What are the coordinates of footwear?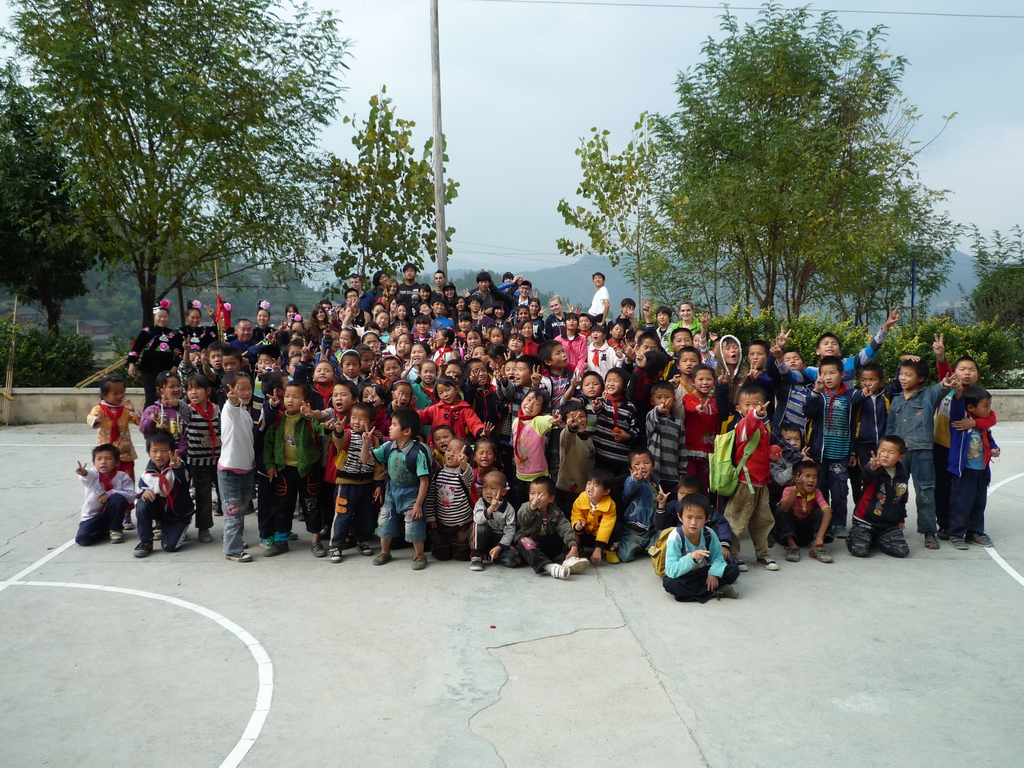
712/582/737/596.
